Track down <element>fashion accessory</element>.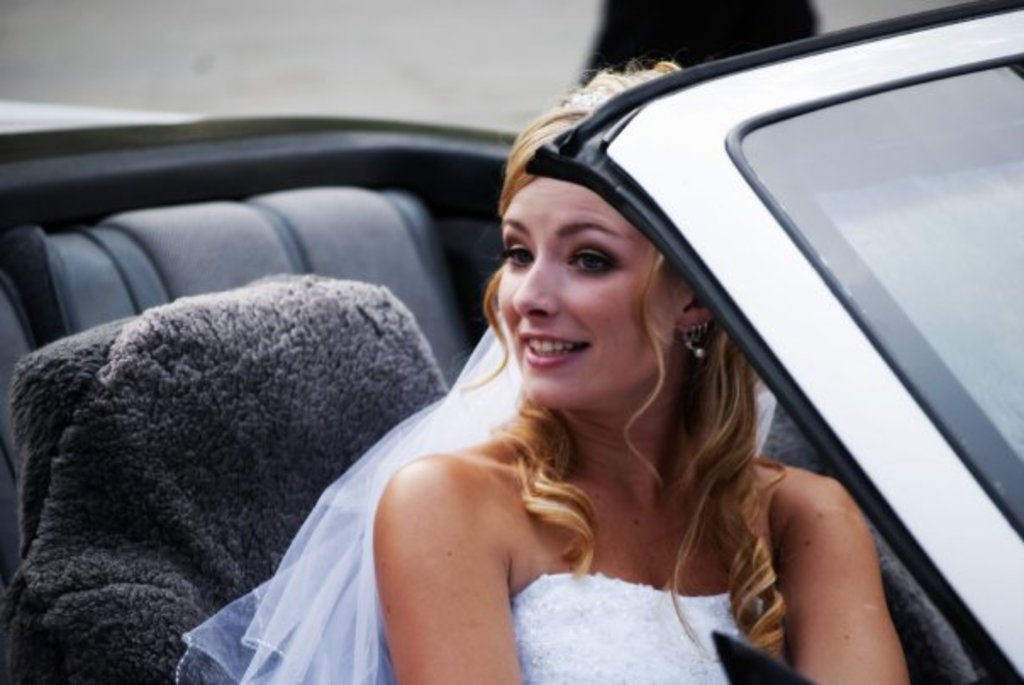
Tracked to detection(173, 310, 778, 683).
